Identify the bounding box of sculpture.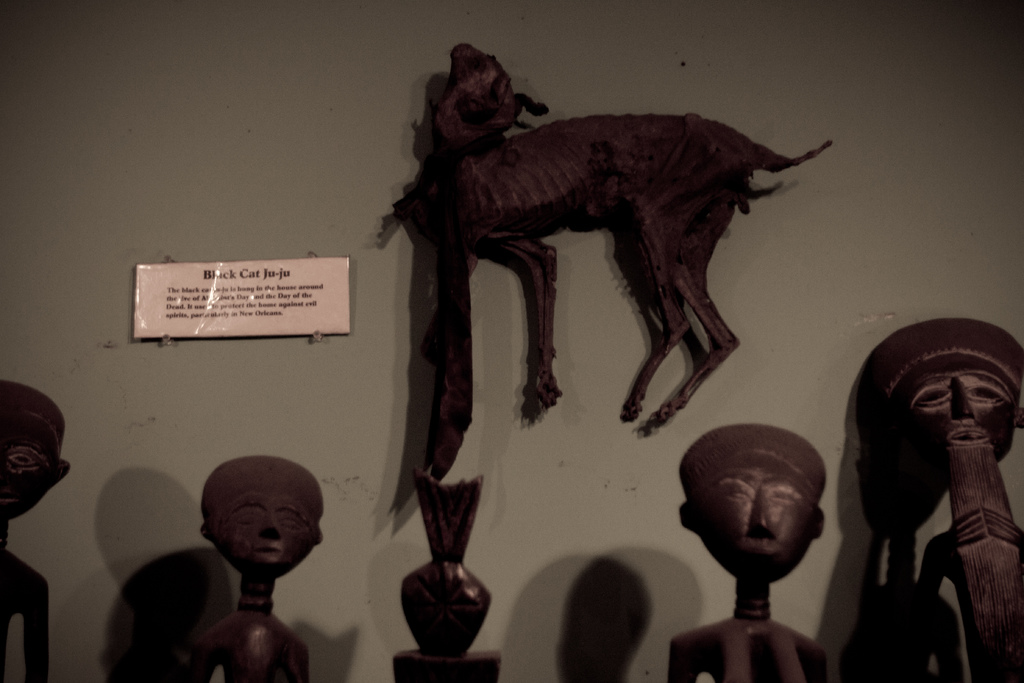
detection(196, 451, 332, 682).
